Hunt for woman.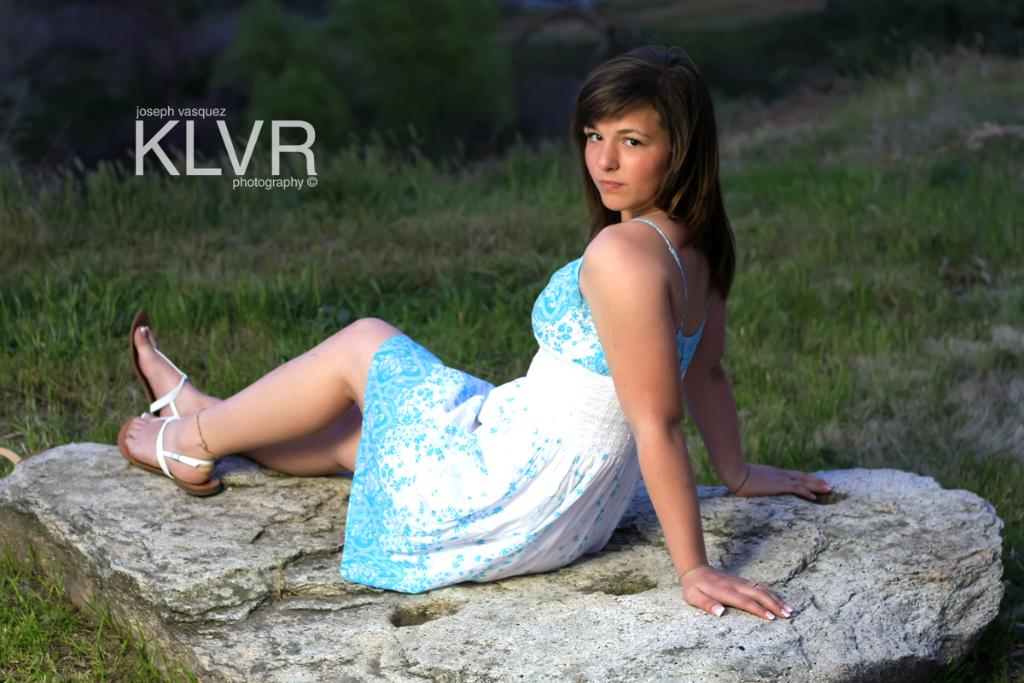
Hunted down at crop(108, 39, 834, 639).
